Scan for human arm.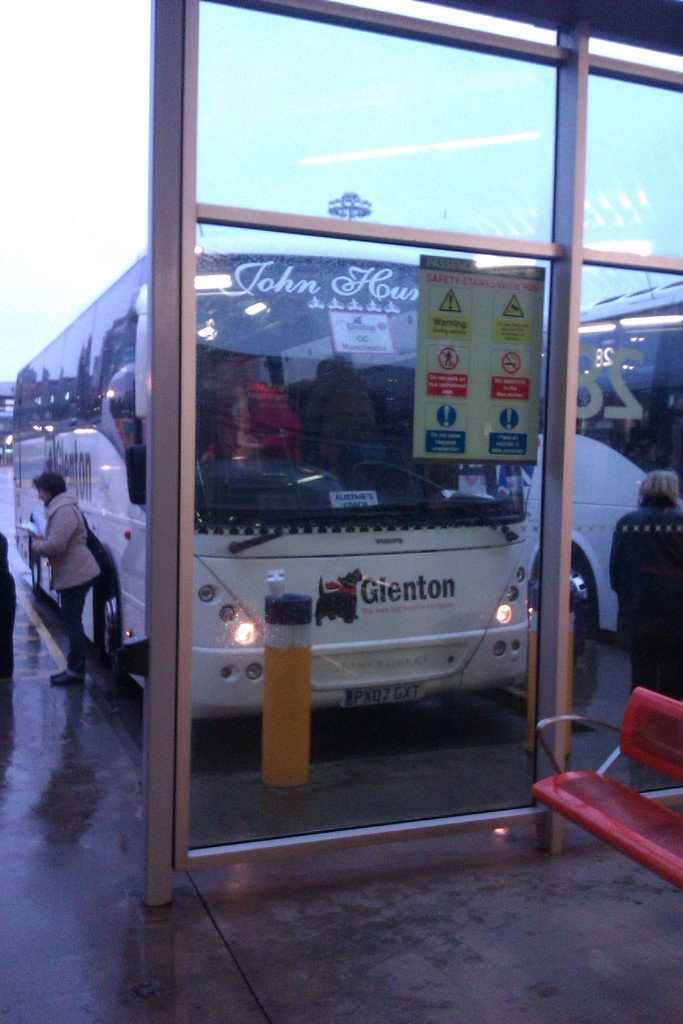
Scan result: select_region(24, 511, 74, 561).
